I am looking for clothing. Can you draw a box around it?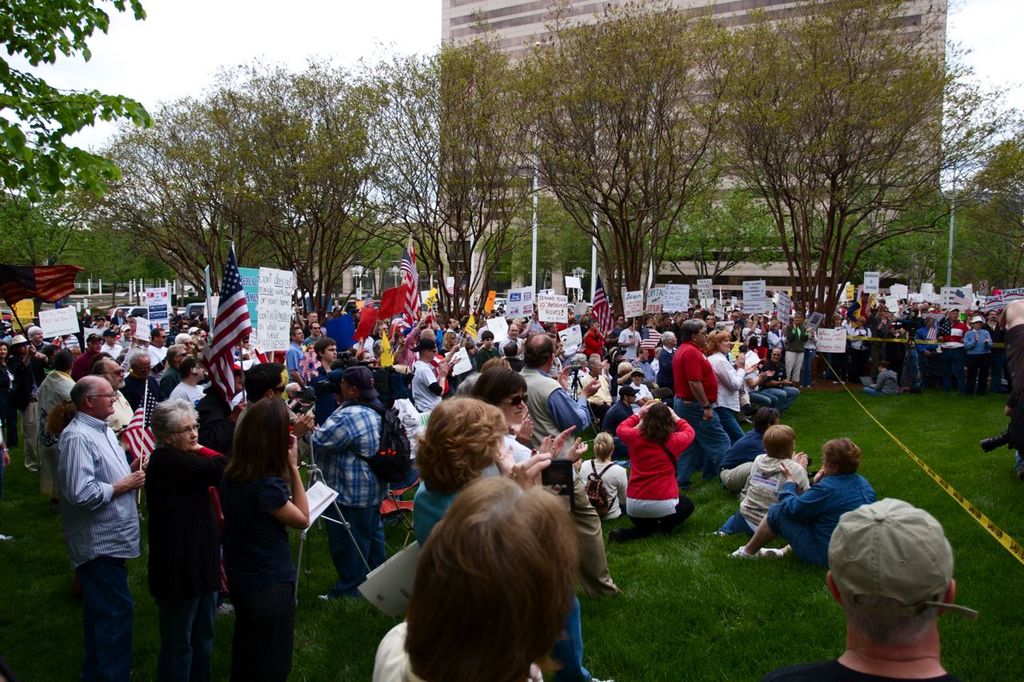
Sure, the bounding box is box=[412, 361, 446, 411].
